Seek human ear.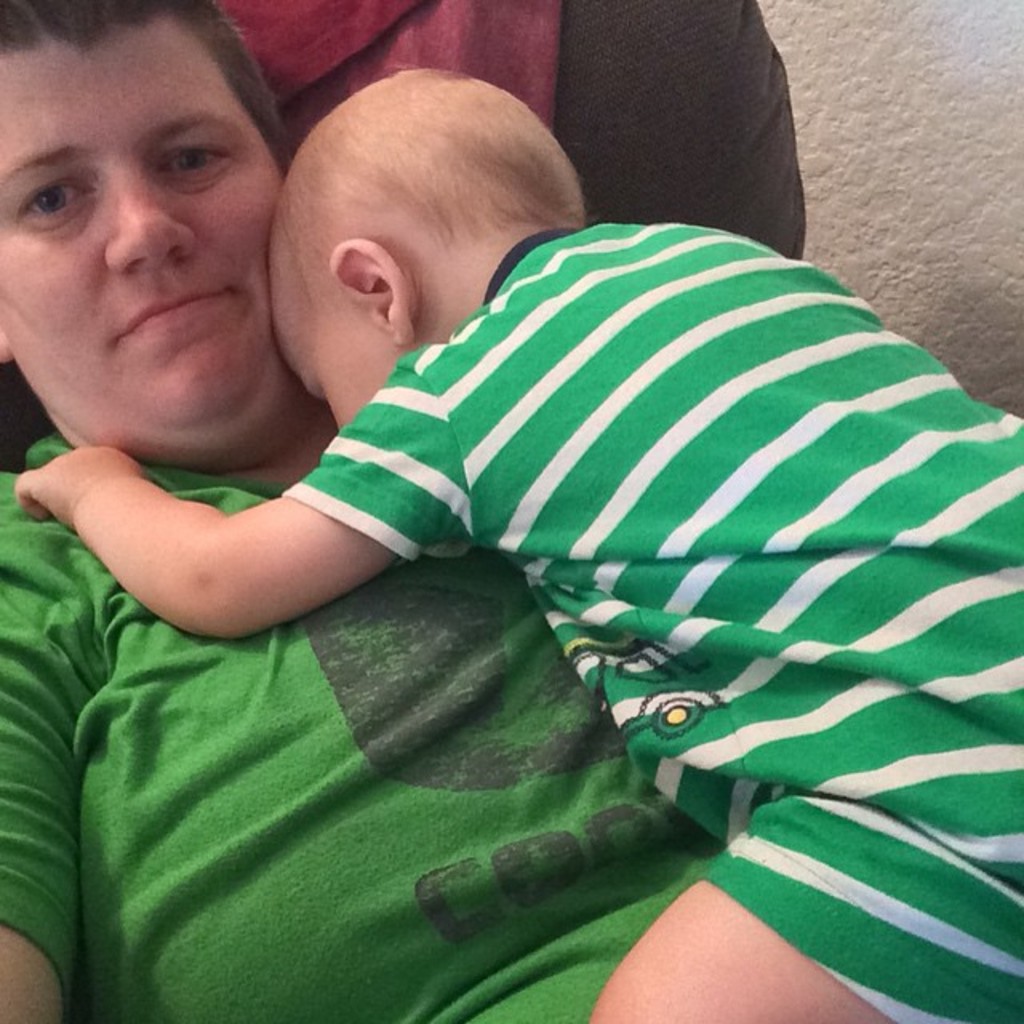
locate(328, 238, 411, 349).
